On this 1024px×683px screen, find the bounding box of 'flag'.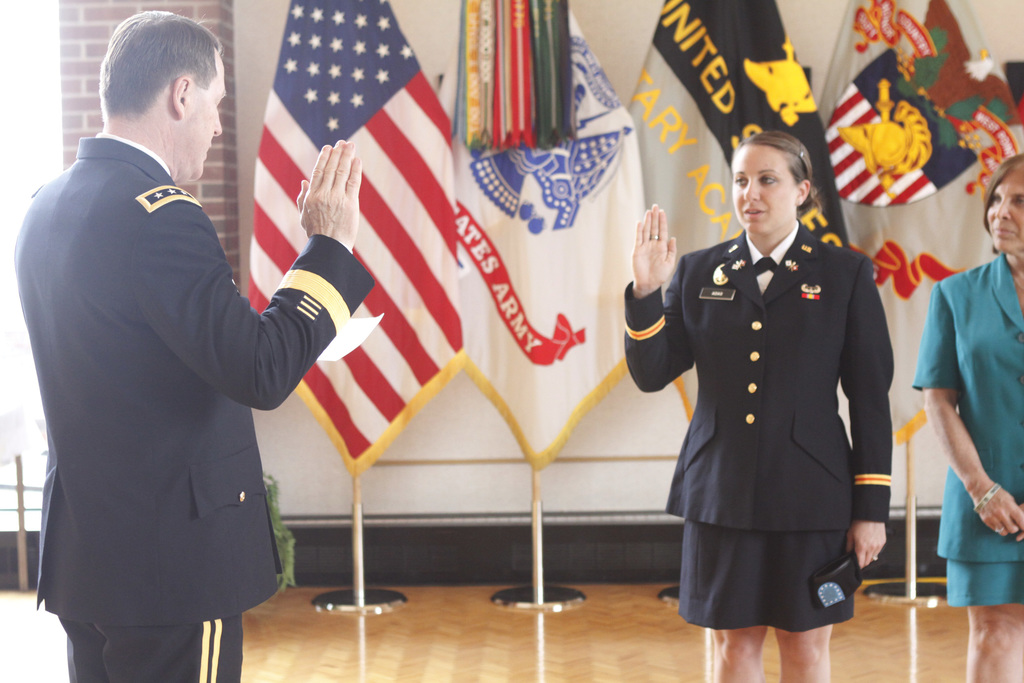
Bounding box: <box>628,0,847,425</box>.
